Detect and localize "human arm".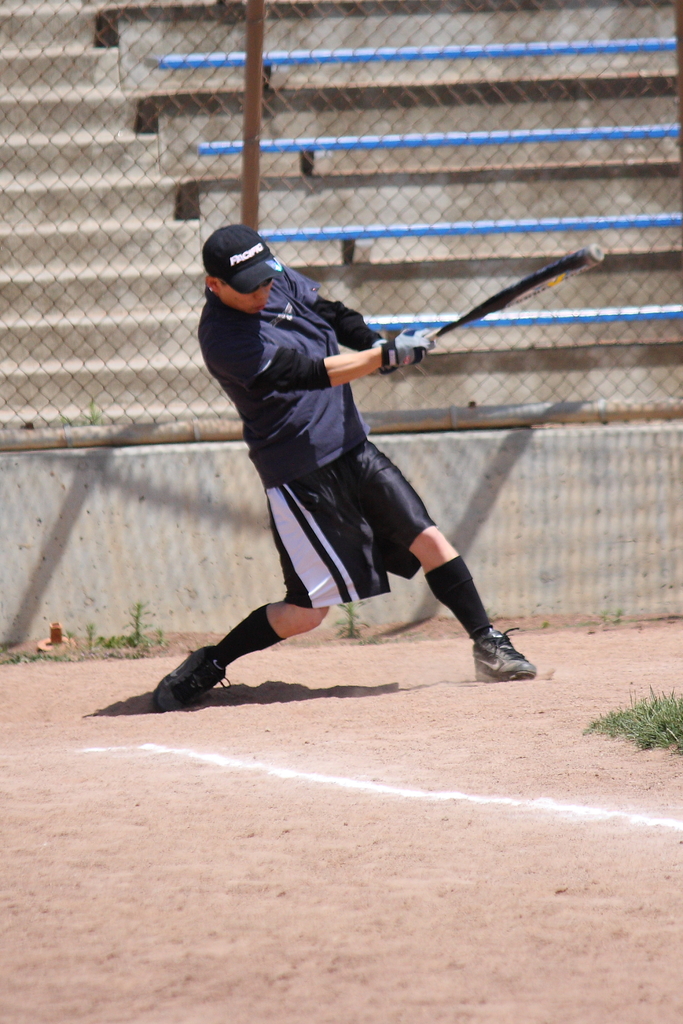
Localized at 281/259/423/378.
